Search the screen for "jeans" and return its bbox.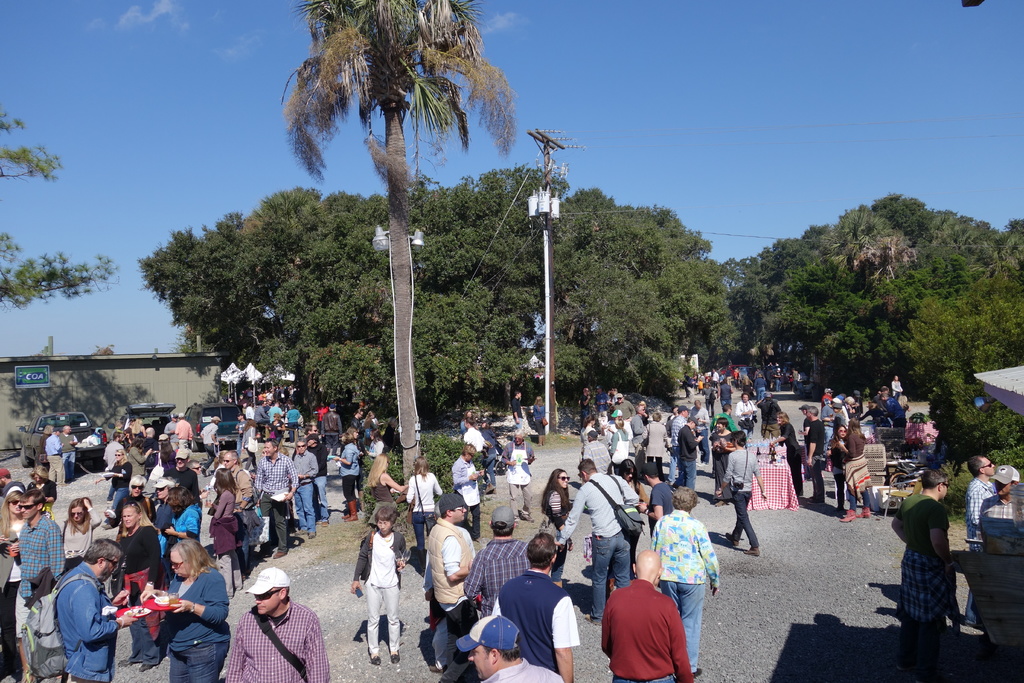
Found: (102,491,129,532).
